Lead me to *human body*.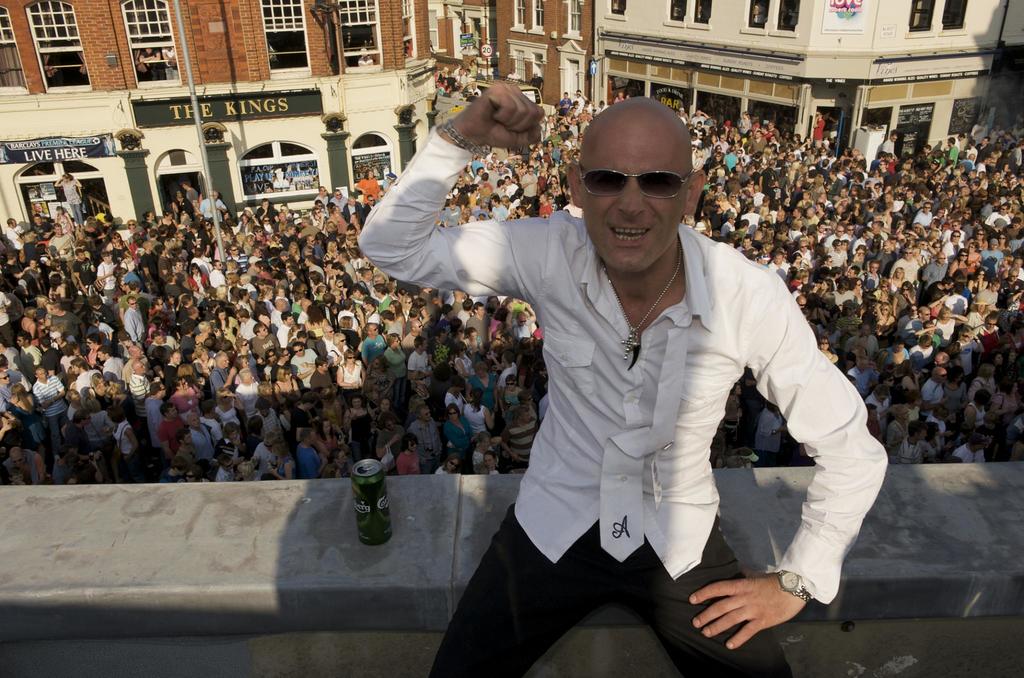
Lead to bbox=(182, 218, 191, 225).
